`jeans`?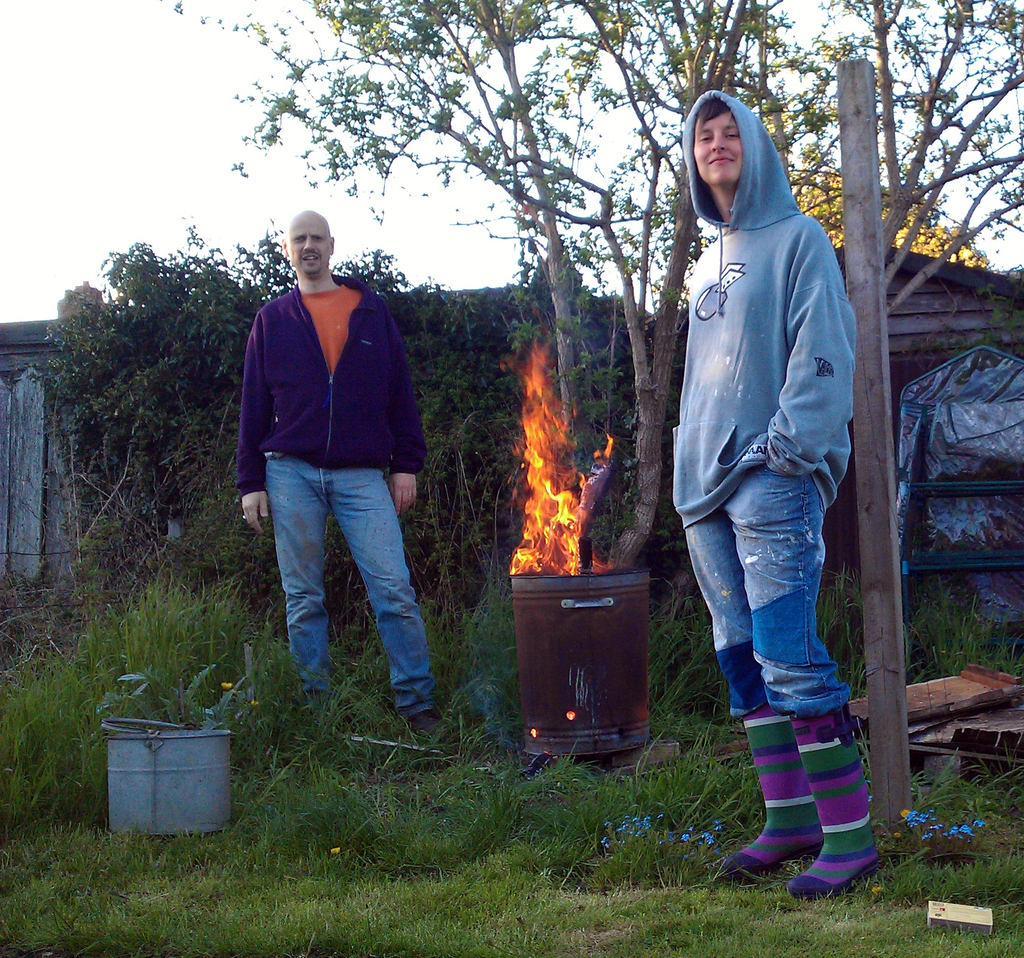
rect(264, 455, 438, 723)
